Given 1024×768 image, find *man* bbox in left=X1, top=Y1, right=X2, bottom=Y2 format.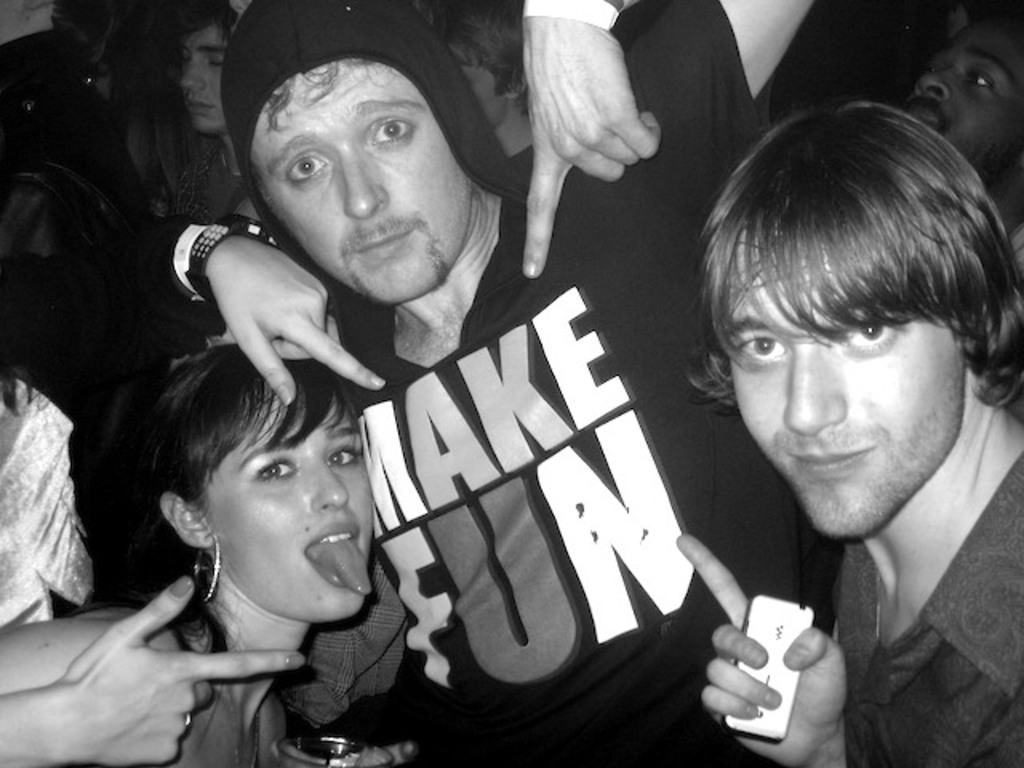
left=898, top=11, right=1022, bottom=278.
